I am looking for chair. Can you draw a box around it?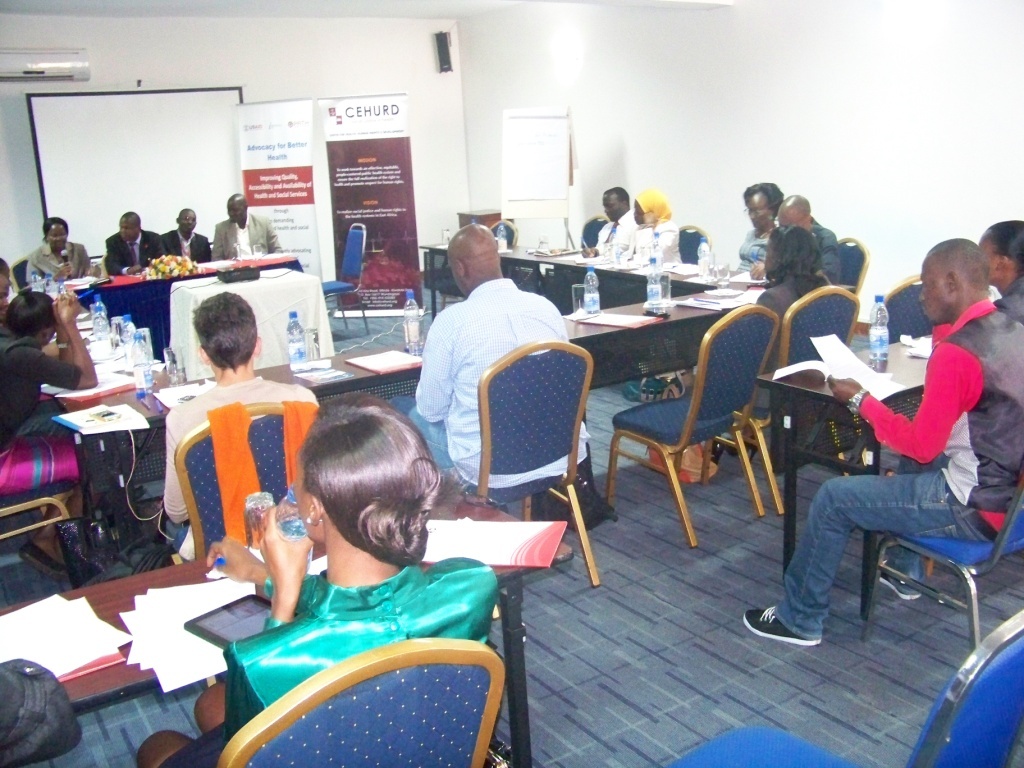
Sure, the bounding box is [665, 607, 1023, 767].
